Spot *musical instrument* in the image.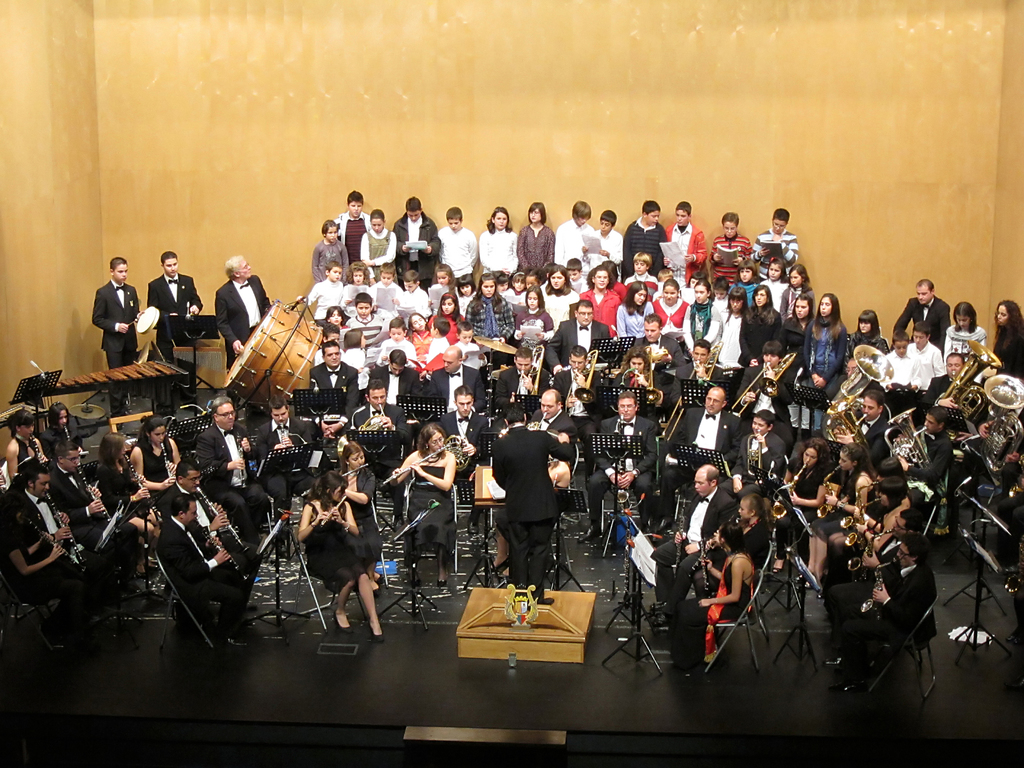
*musical instrument* found at (x1=189, y1=511, x2=253, y2=584).
